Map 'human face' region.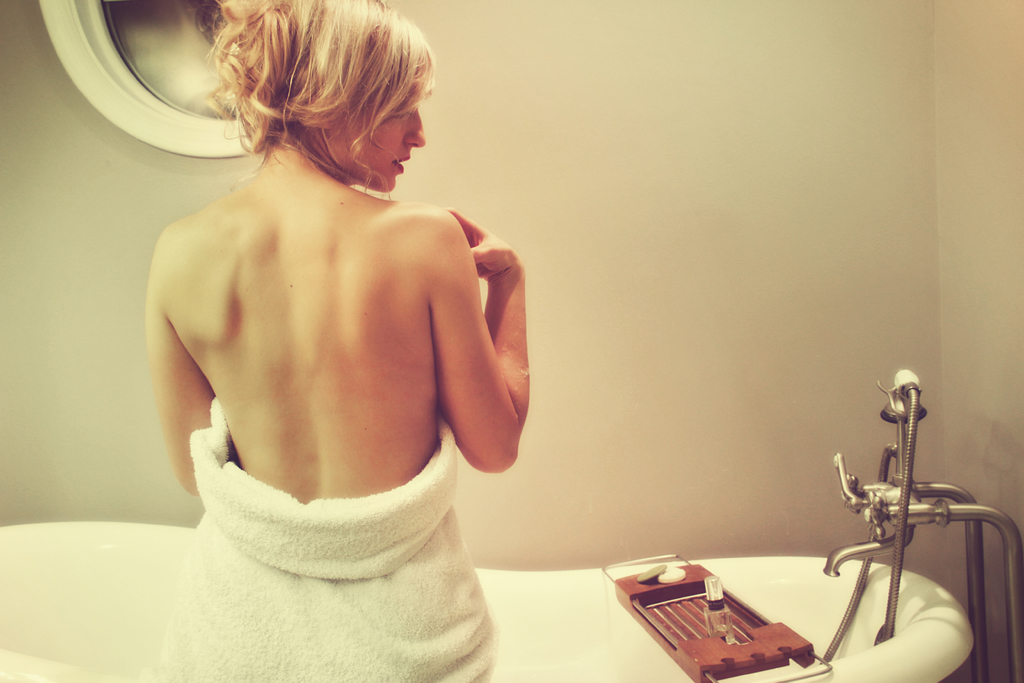
Mapped to <region>326, 71, 429, 197</region>.
